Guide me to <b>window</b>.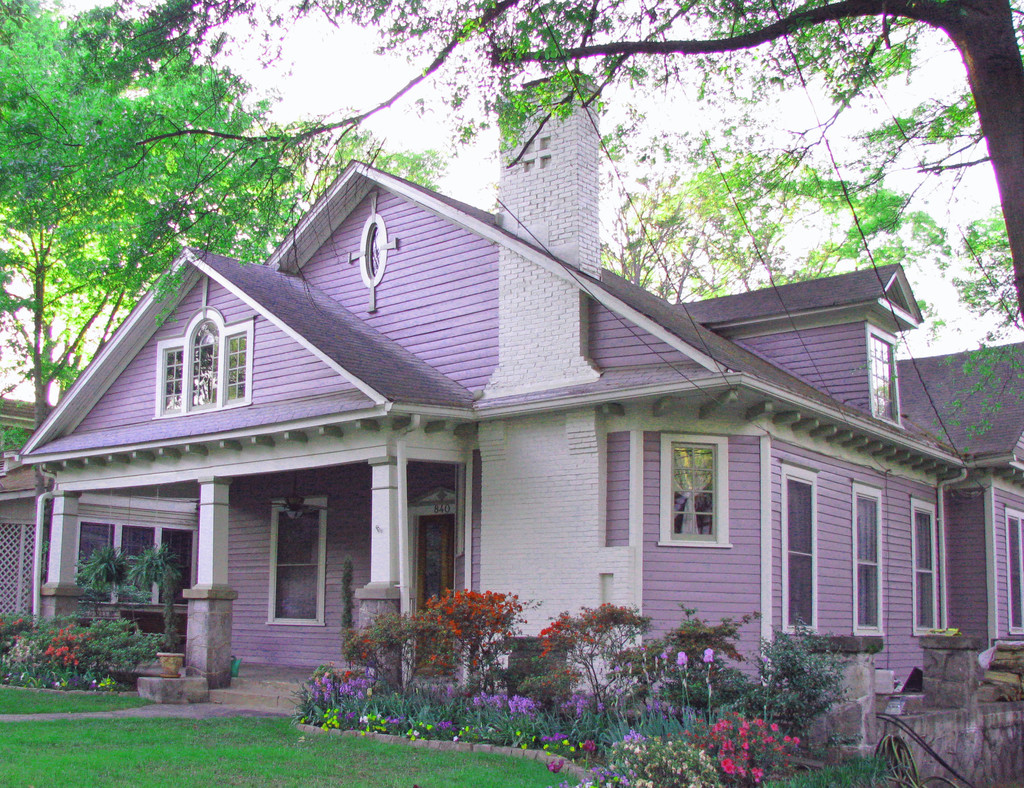
Guidance: {"x1": 655, "y1": 431, "x2": 732, "y2": 545}.
